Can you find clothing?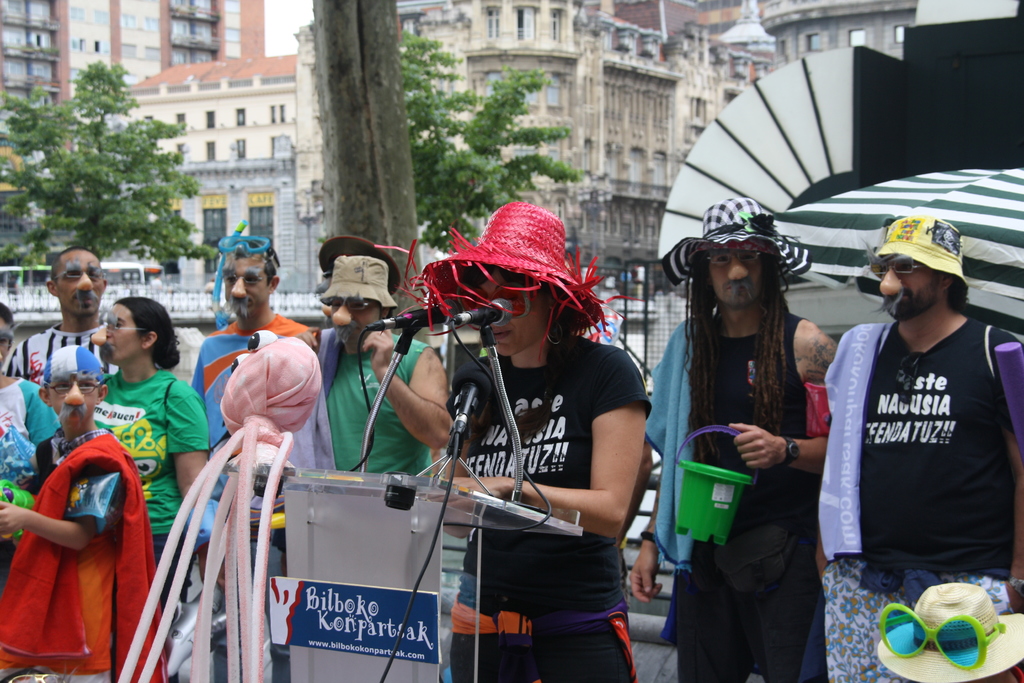
Yes, bounding box: box=[645, 304, 834, 682].
